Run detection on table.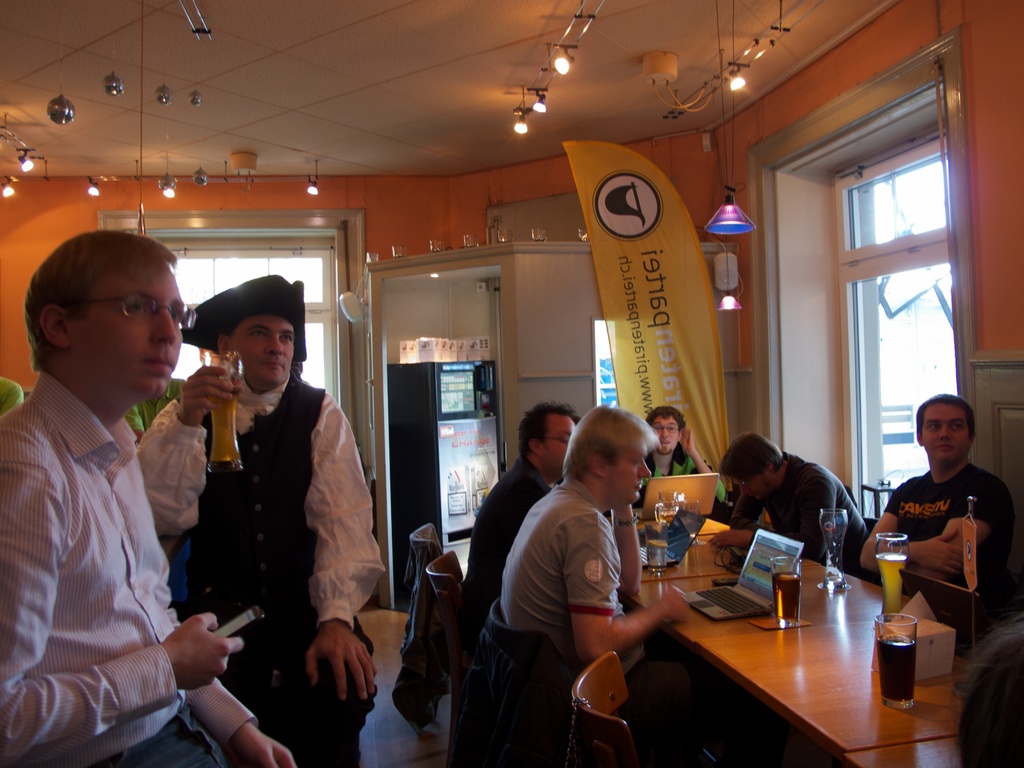
Result: [left=641, top=509, right=732, bottom=532].
